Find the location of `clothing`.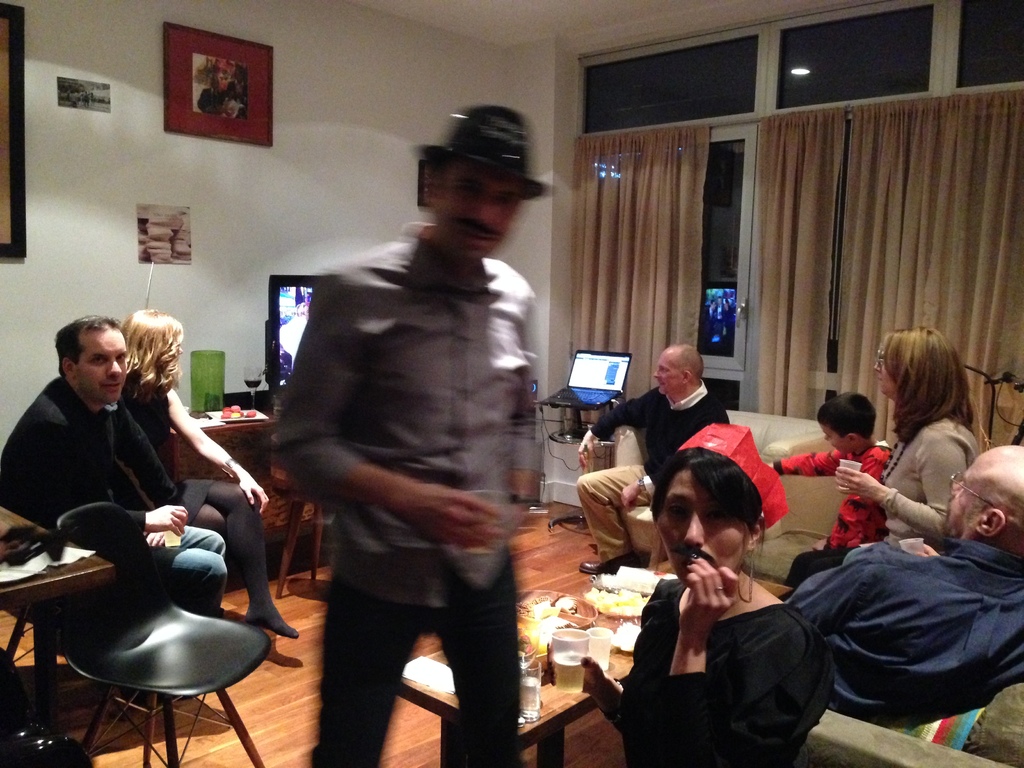
Location: box(0, 376, 230, 611).
